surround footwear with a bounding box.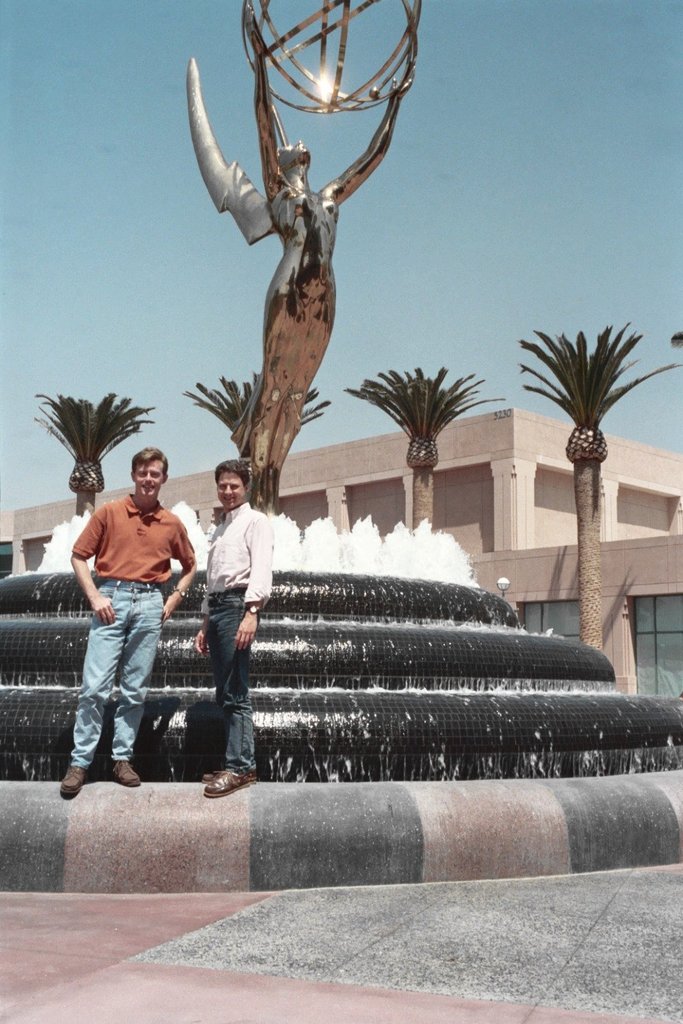
57 760 87 797.
